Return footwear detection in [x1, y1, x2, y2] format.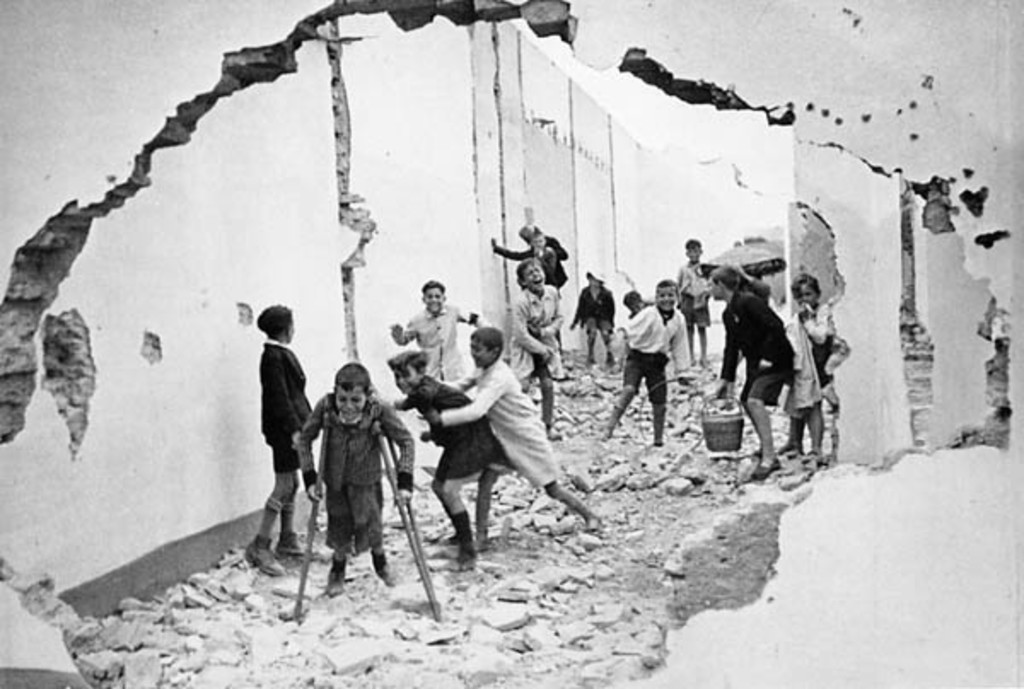
[275, 529, 309, 553].
